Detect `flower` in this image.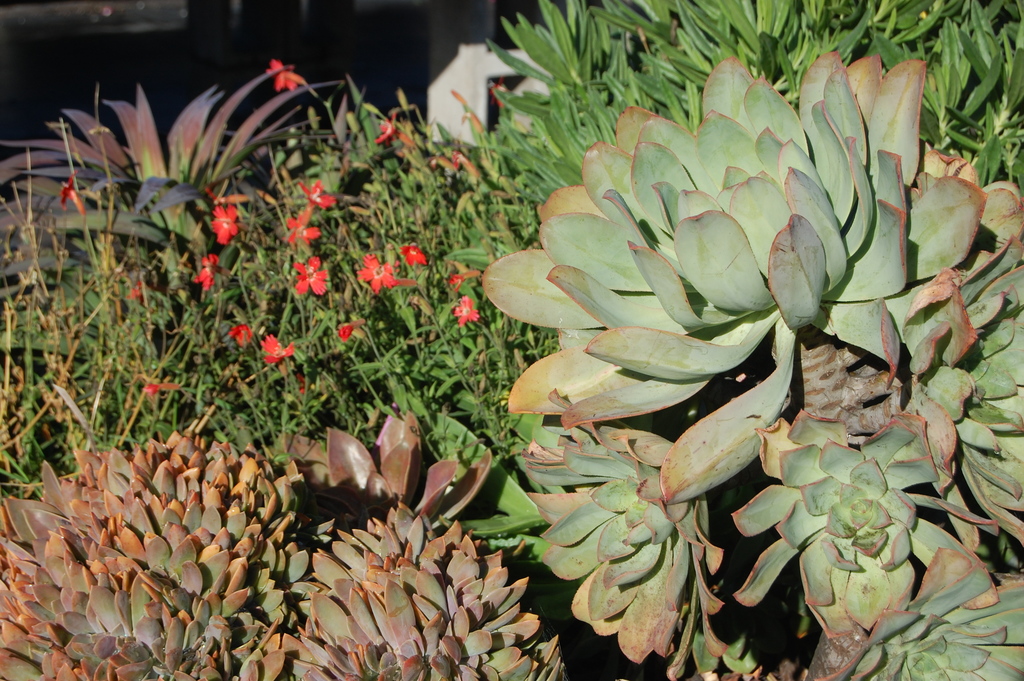
Detection: 449 272 470 291.
